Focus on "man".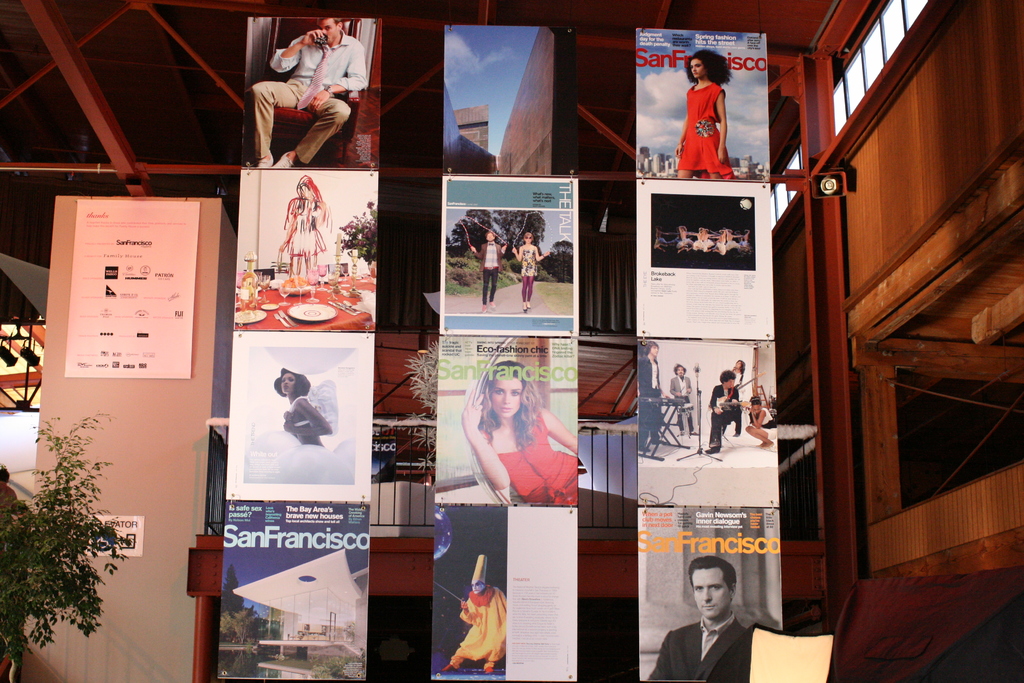
Focused at left=637, top=343, right=663, bottom=450.
